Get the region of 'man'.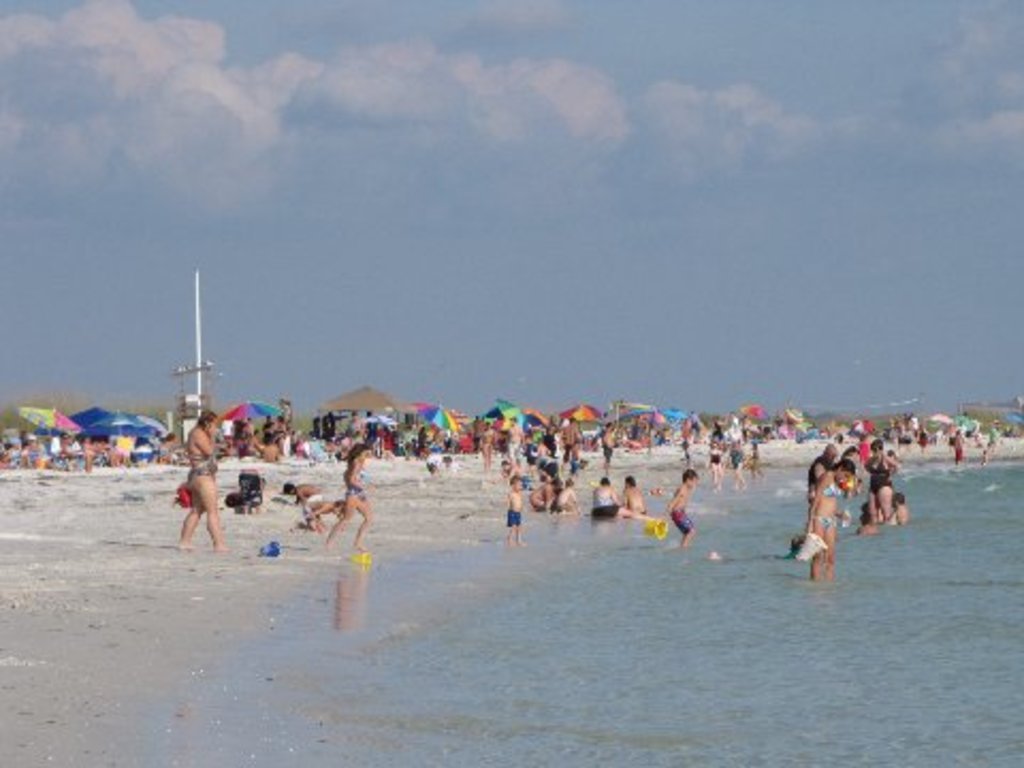
select_region(563, 416, 582, 469).
